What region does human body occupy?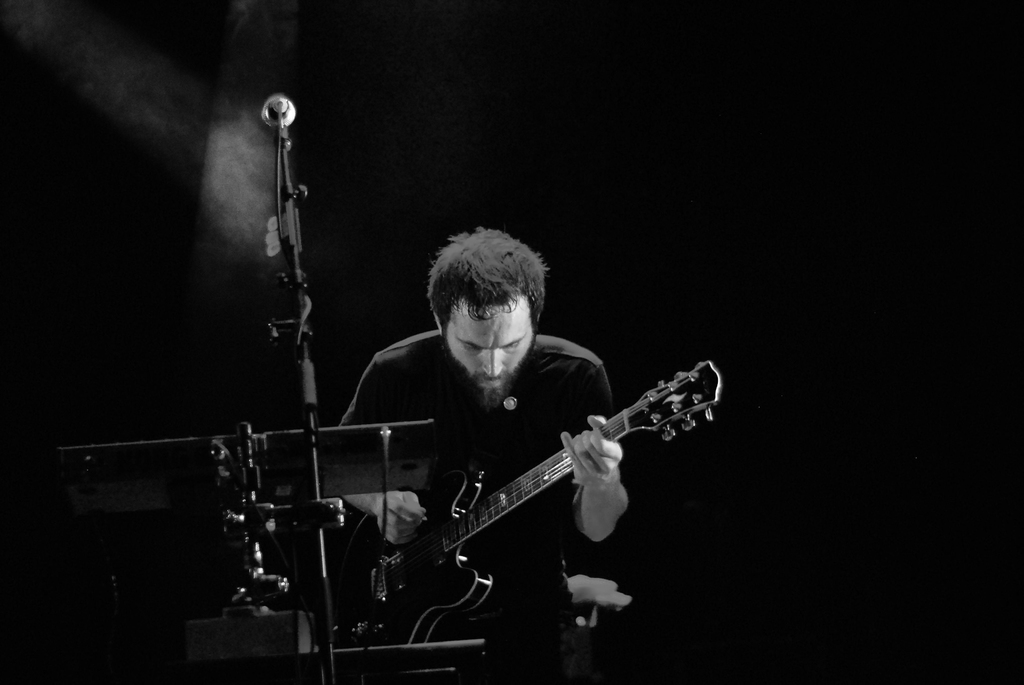
detection(308, 260, 698, 682).
